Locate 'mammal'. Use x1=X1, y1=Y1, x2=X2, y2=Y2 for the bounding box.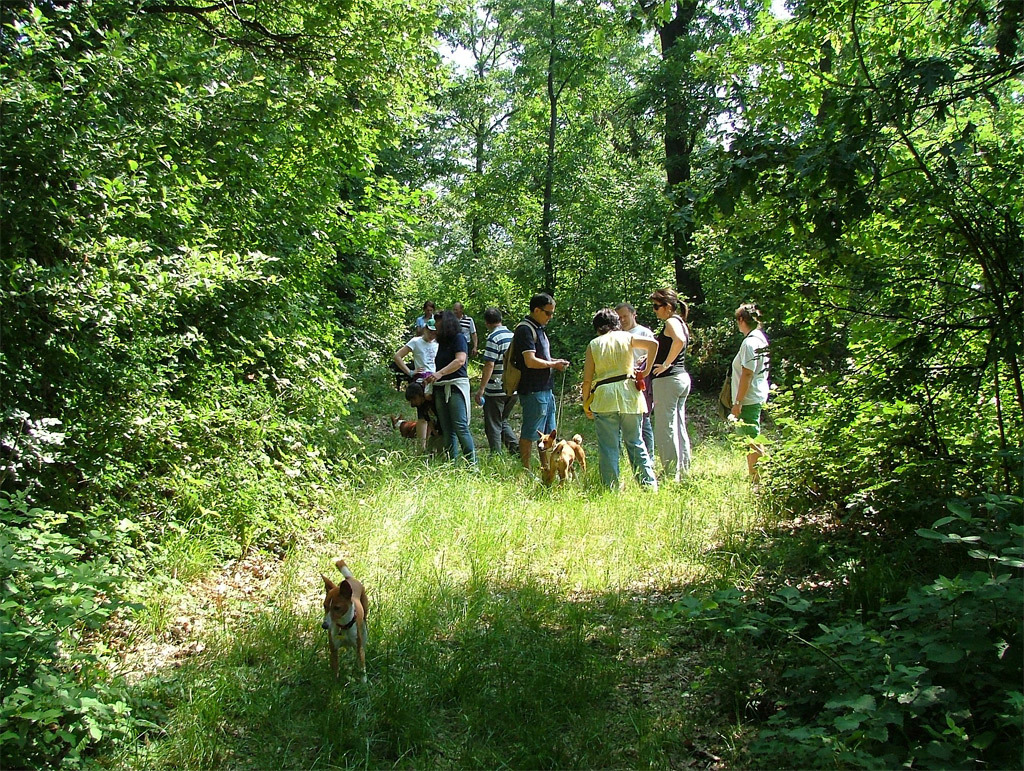
x1=580, y1=305, x2=660, y2=492.
